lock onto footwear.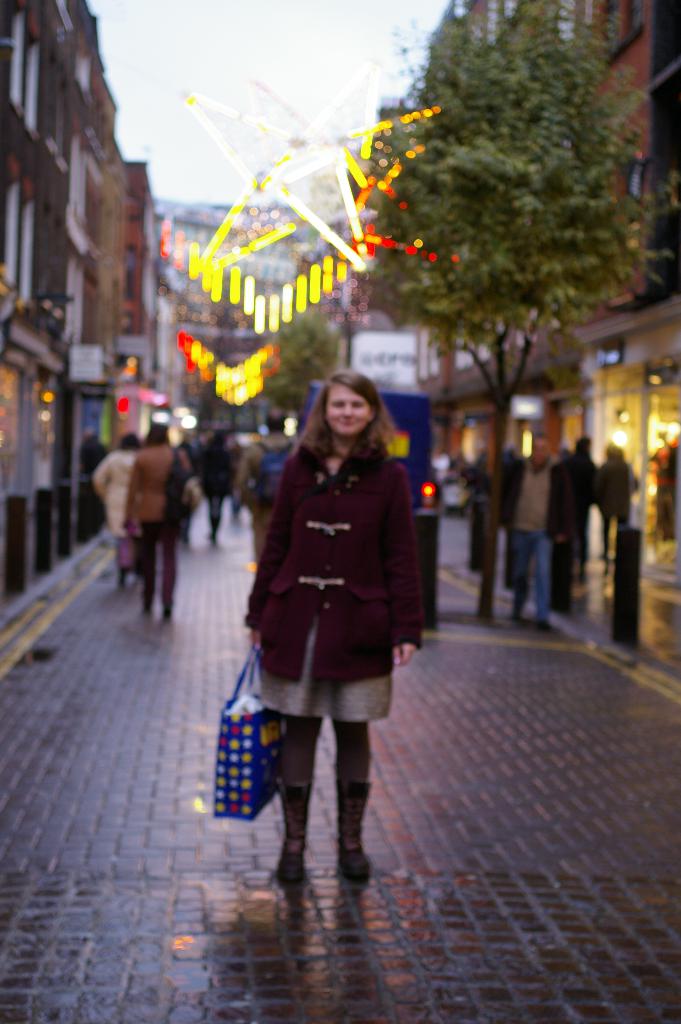
Locked: [left=334, top=781, right=373, bottom=884].
